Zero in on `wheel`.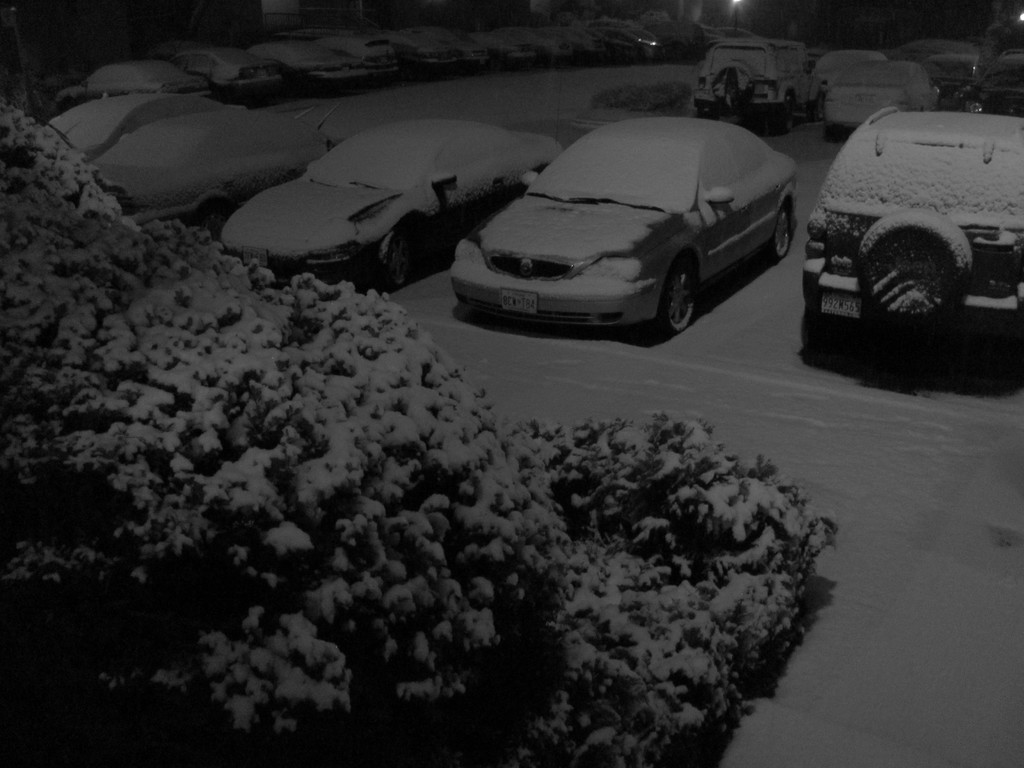
Zeroed in: [828, 104, 847, 143].
